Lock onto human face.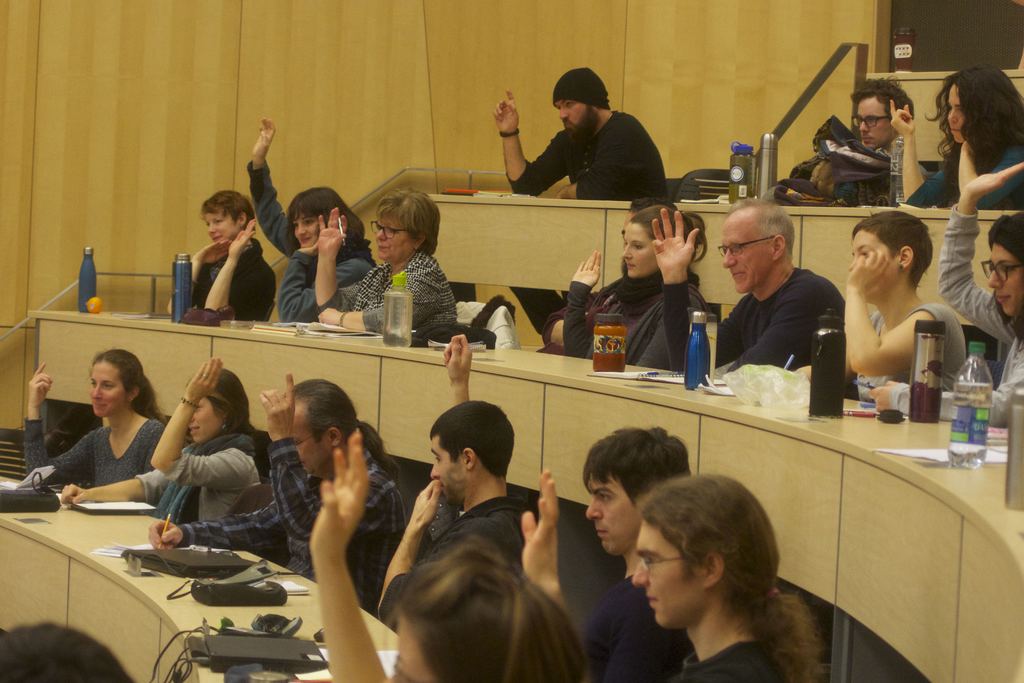
Locked: {"x1": 947, "y1": 84, "x2": 965, "y2": 143}.
